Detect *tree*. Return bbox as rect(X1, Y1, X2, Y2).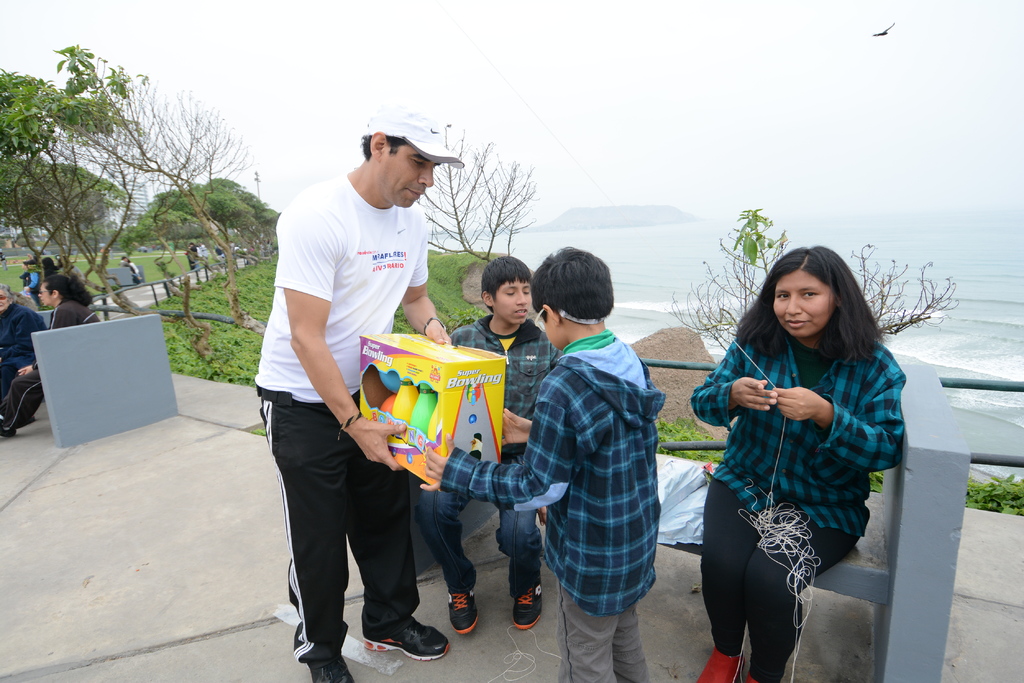
rect(0, 155, 112, 249).
